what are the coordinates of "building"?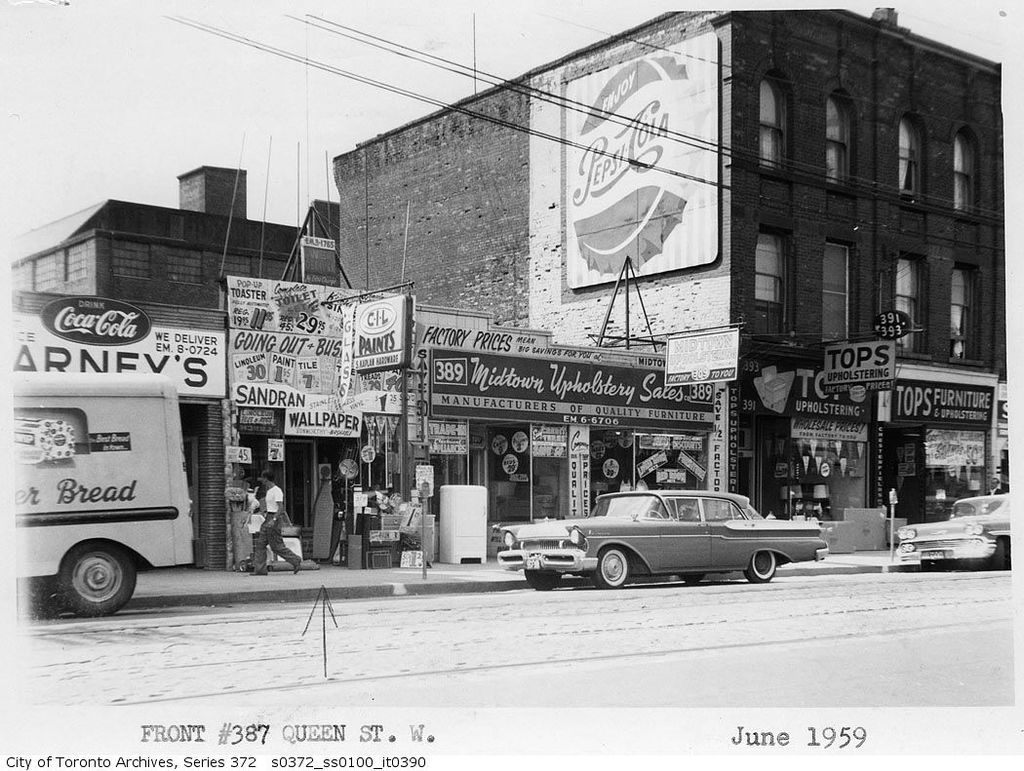
select_region(335, 7, 1015, 525).
